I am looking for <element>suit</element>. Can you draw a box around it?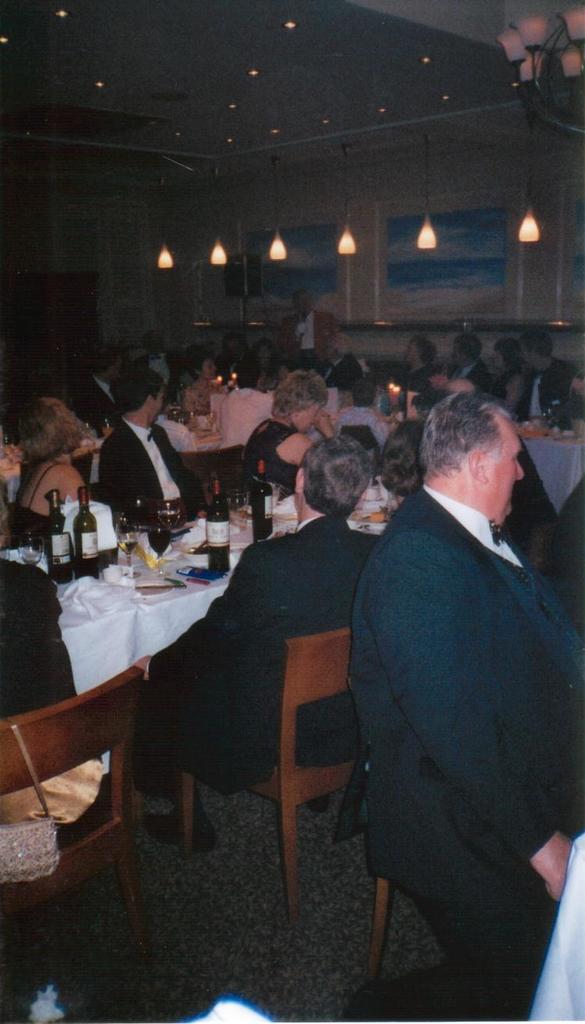
Sure, the bounding box is (x1=98, y1=417, x2=212, y2=522).
